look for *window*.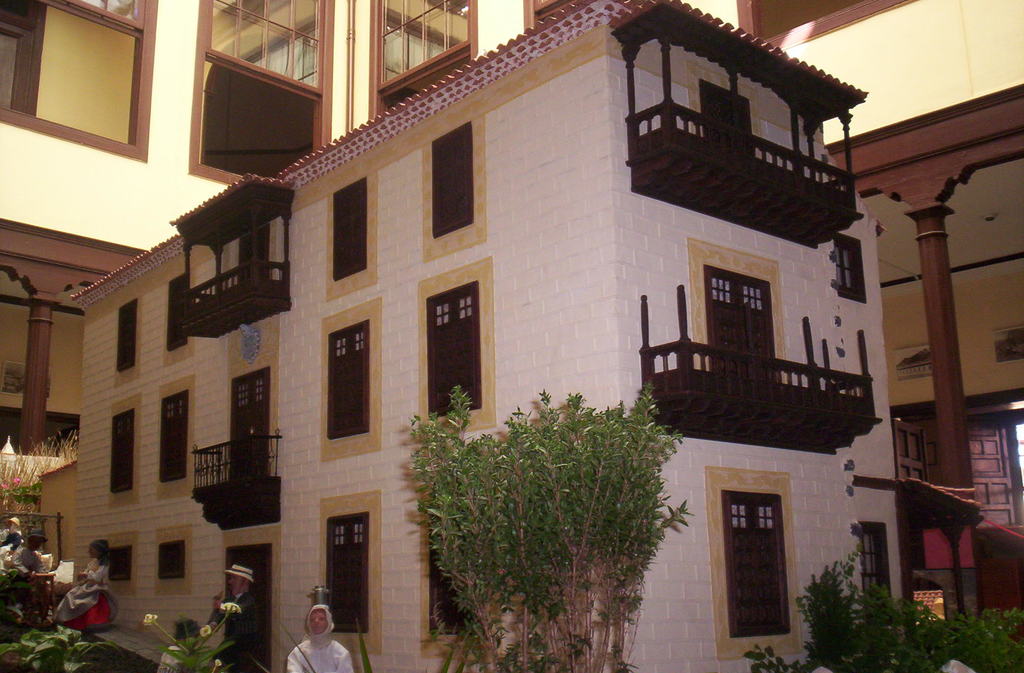
Found: [155,543,189,588].
